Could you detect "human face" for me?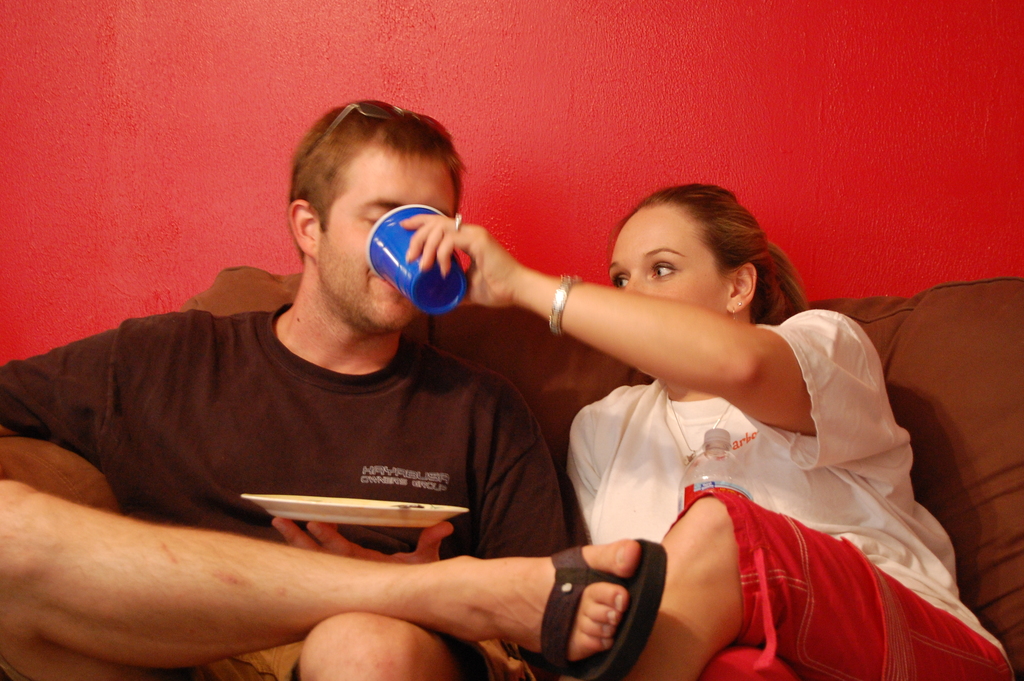
Detection result: box=[312, 139, 456, 327].
